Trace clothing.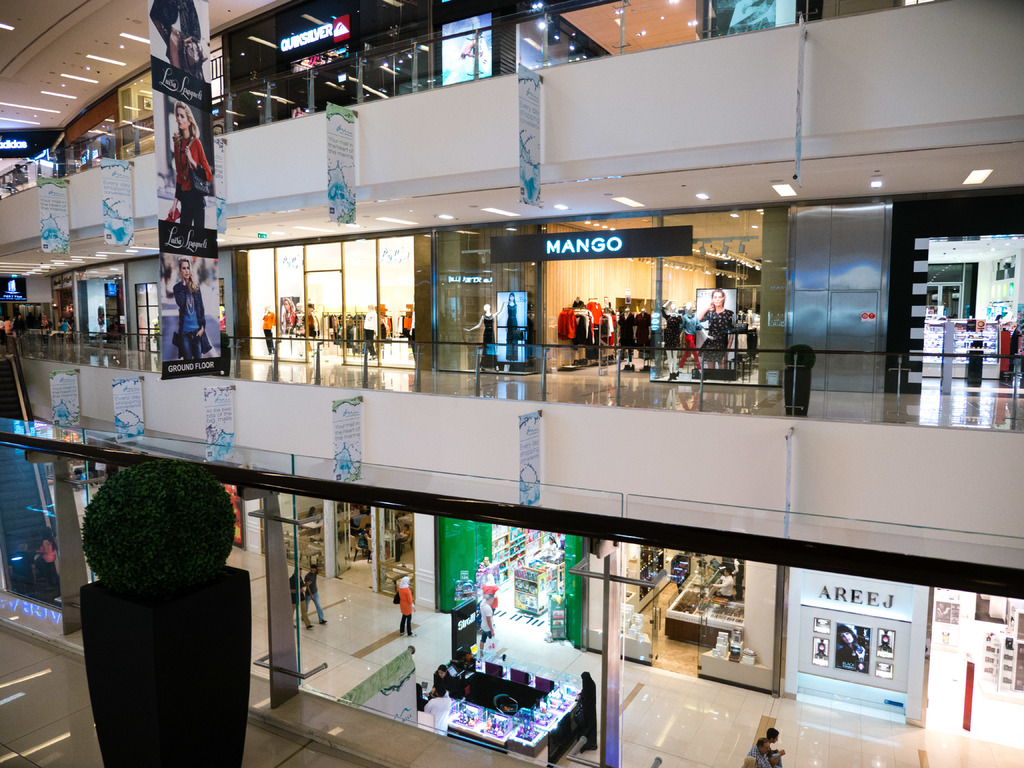
Traced to 395,582,412,632.
